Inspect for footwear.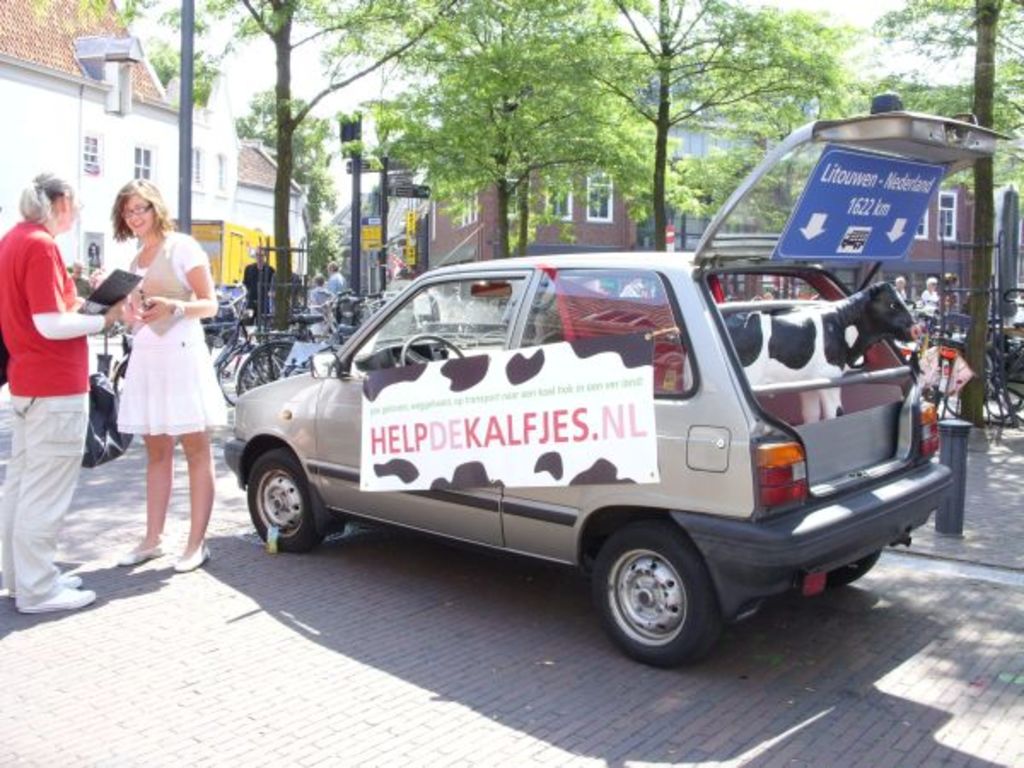
Inspection: [7,572,79,601].
